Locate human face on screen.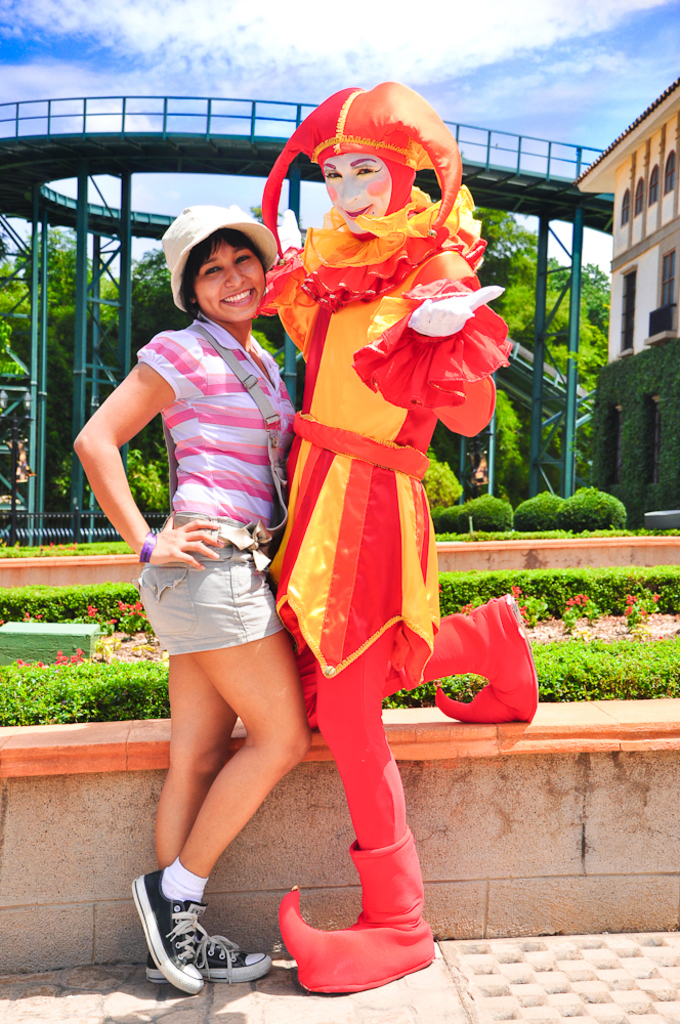
On screen at bbox=[195, 249, 262, 309].
